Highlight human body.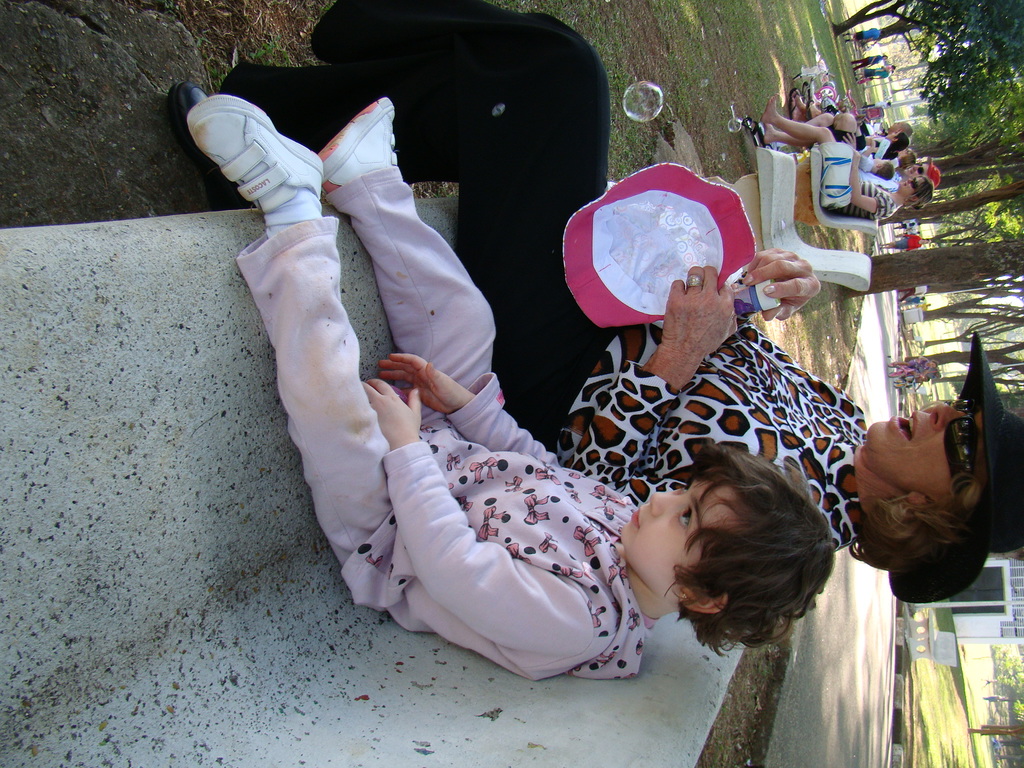
Highlighted region: <bbox>211, 0, 865, 556</bbox>.
